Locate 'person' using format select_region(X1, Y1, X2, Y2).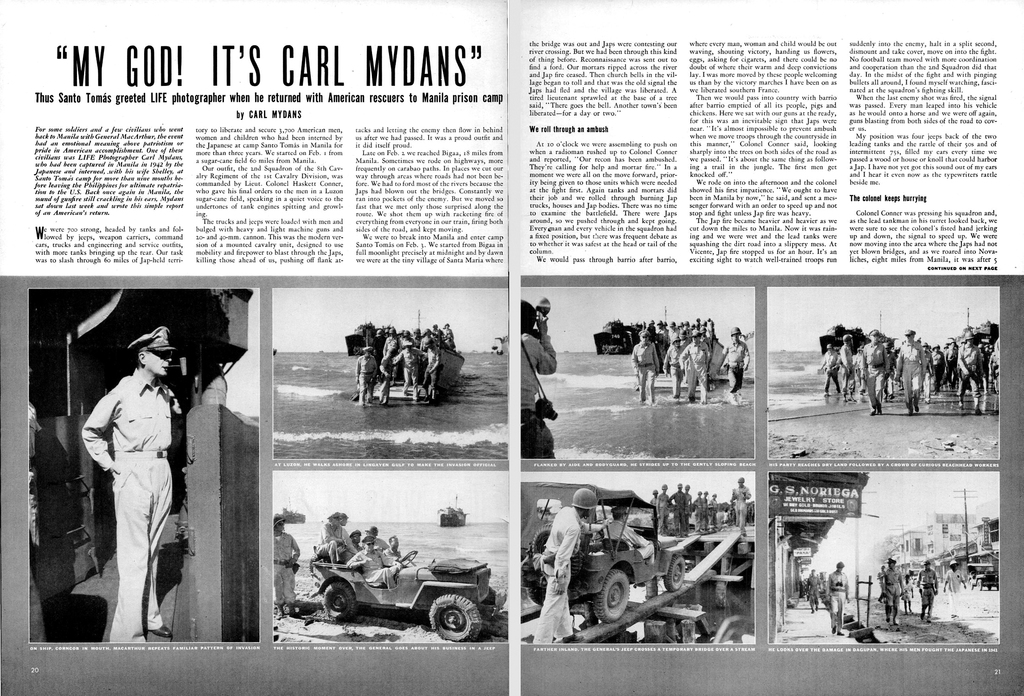
select_region(353, 344, 378, 404).
